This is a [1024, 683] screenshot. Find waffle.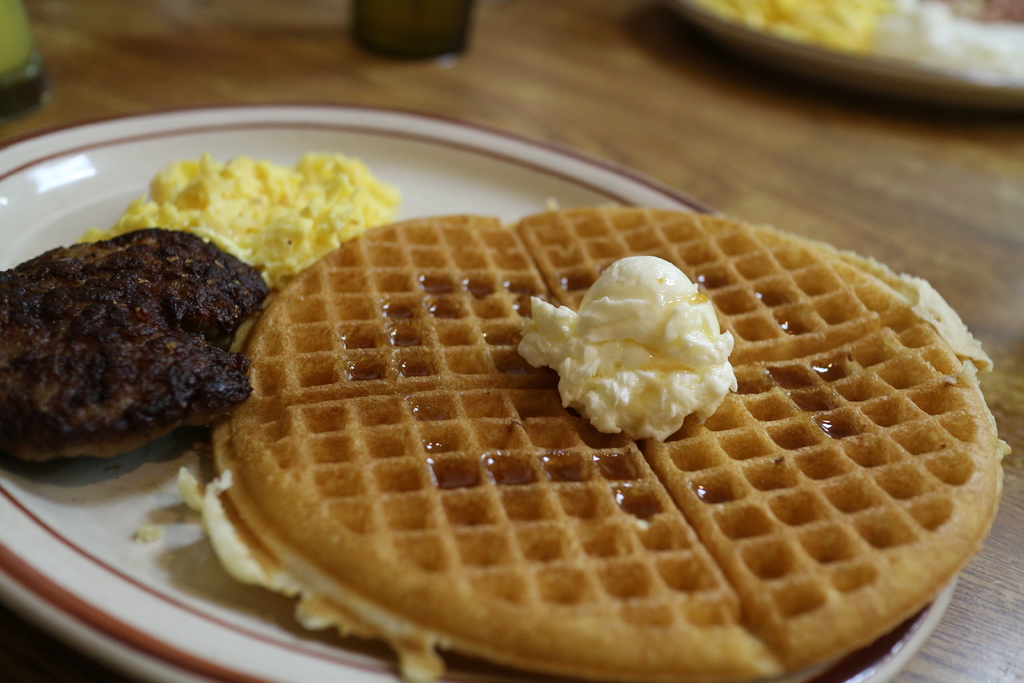
Bounding box: 172, 207, 1016, 677.
